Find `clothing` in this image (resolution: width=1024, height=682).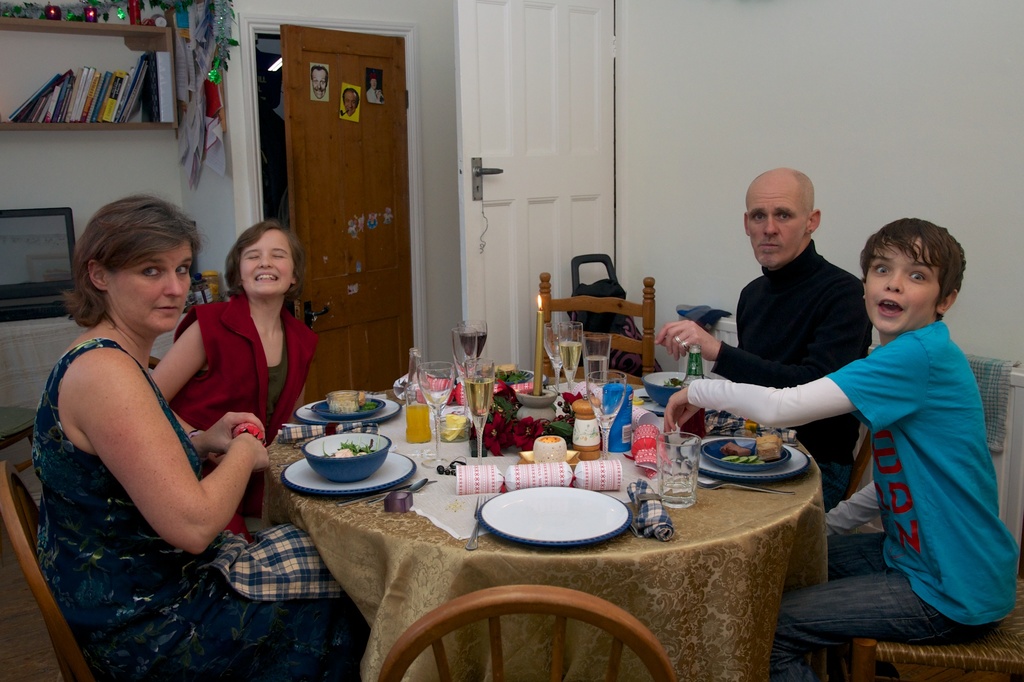
box=[675, 314, 1016, 681].
